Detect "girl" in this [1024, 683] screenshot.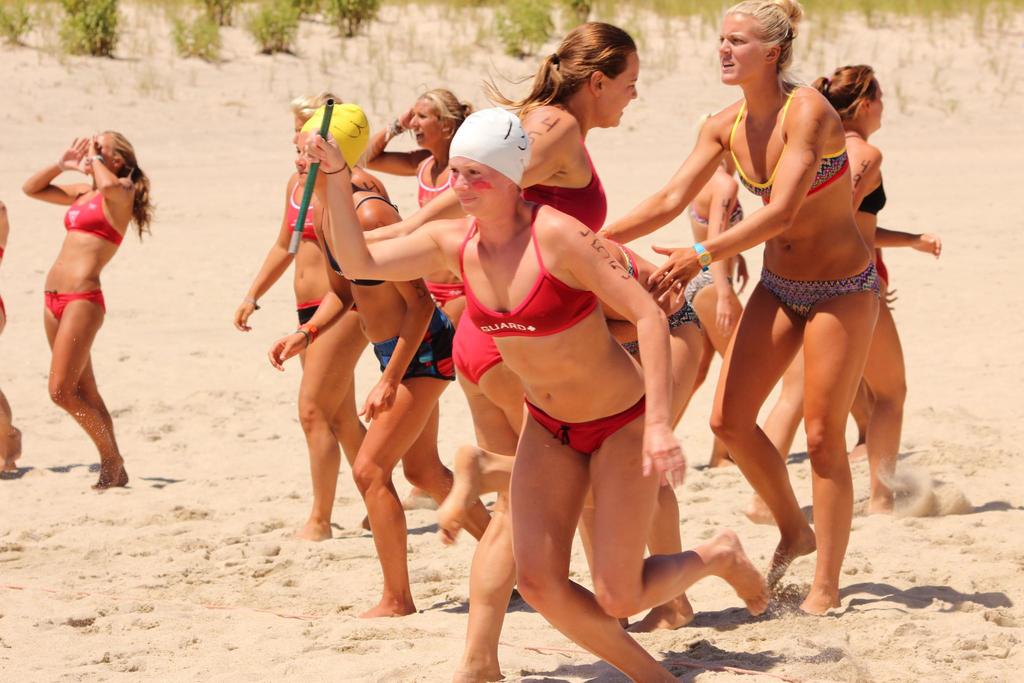
Detection: 21/122/150/497.
